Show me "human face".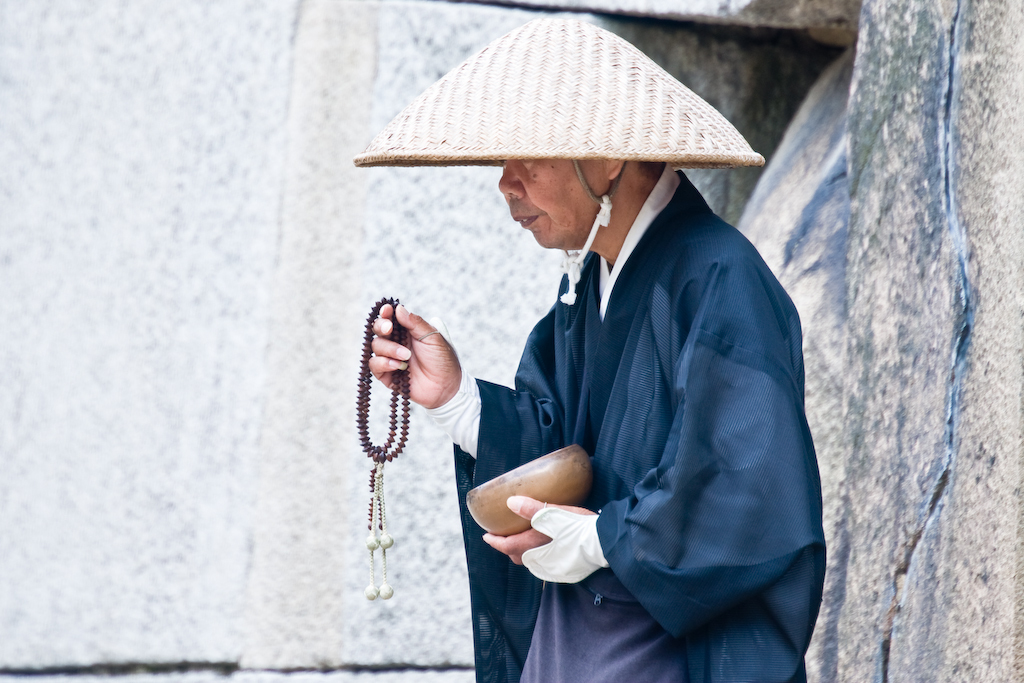
"human face" is here: (496,149,608,249).
